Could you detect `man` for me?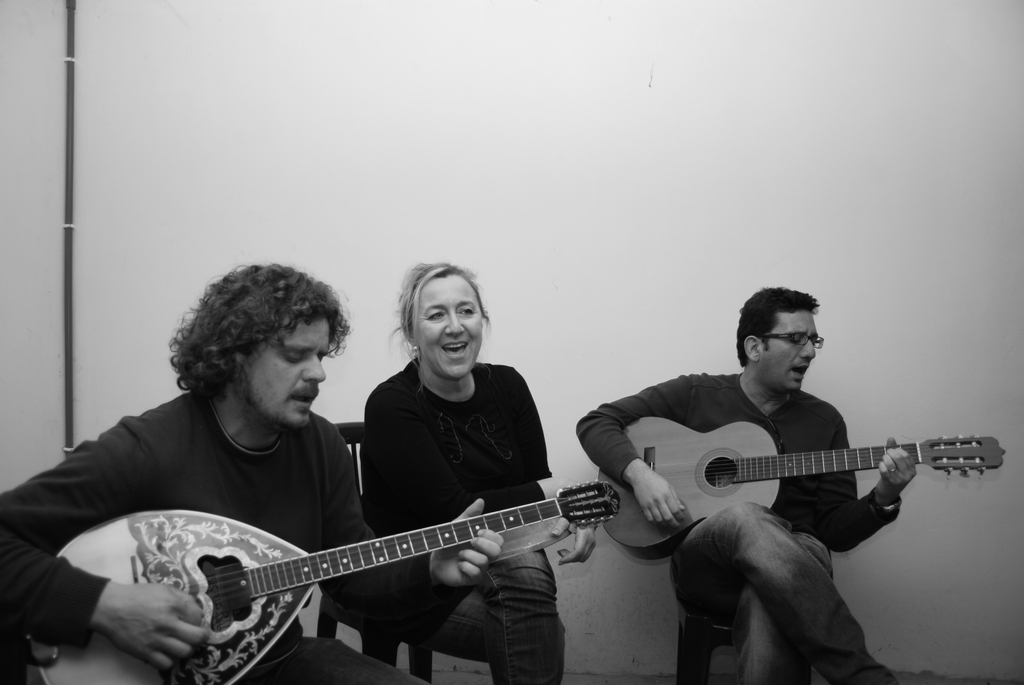
Detection result: box=[0, 260, 504, 684].
